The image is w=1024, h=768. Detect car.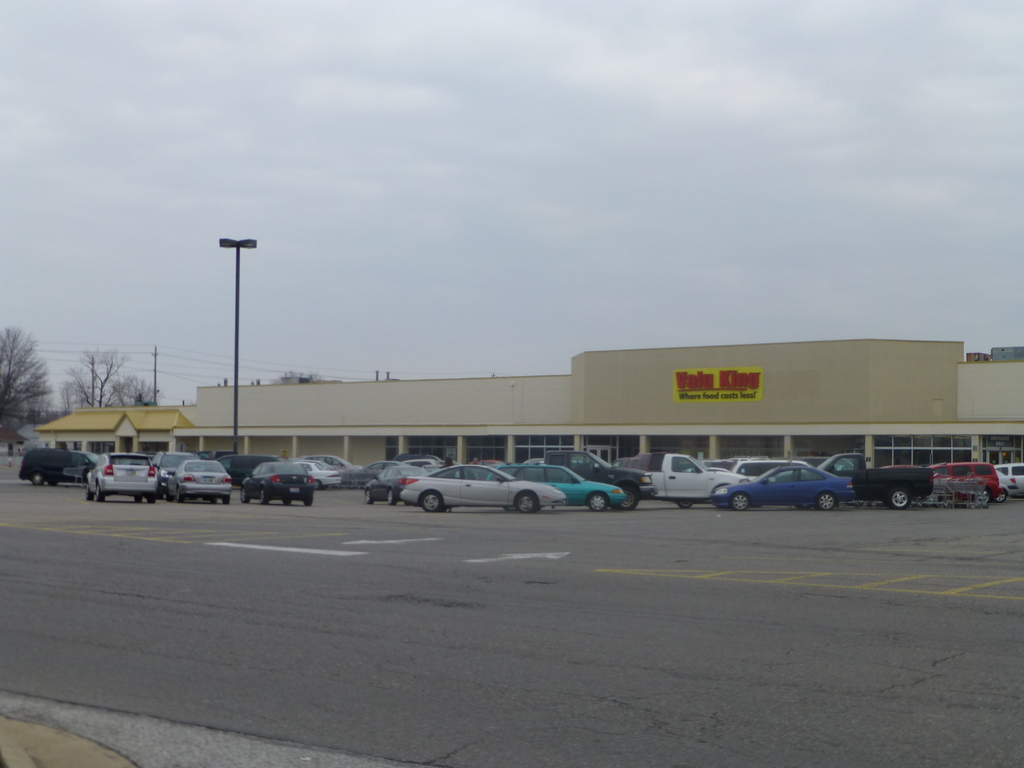
Detection: bbox=(10, 442, 102, 488).
